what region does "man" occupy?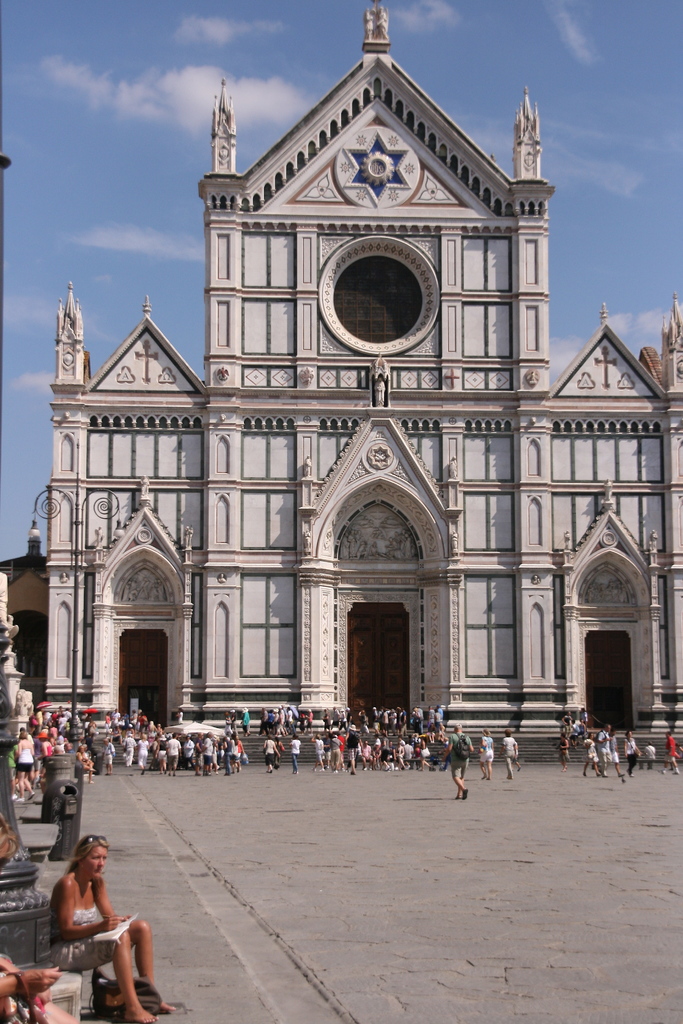
{"x1": 242, "y1": 707, "x2": 252, "y2": 735}.
